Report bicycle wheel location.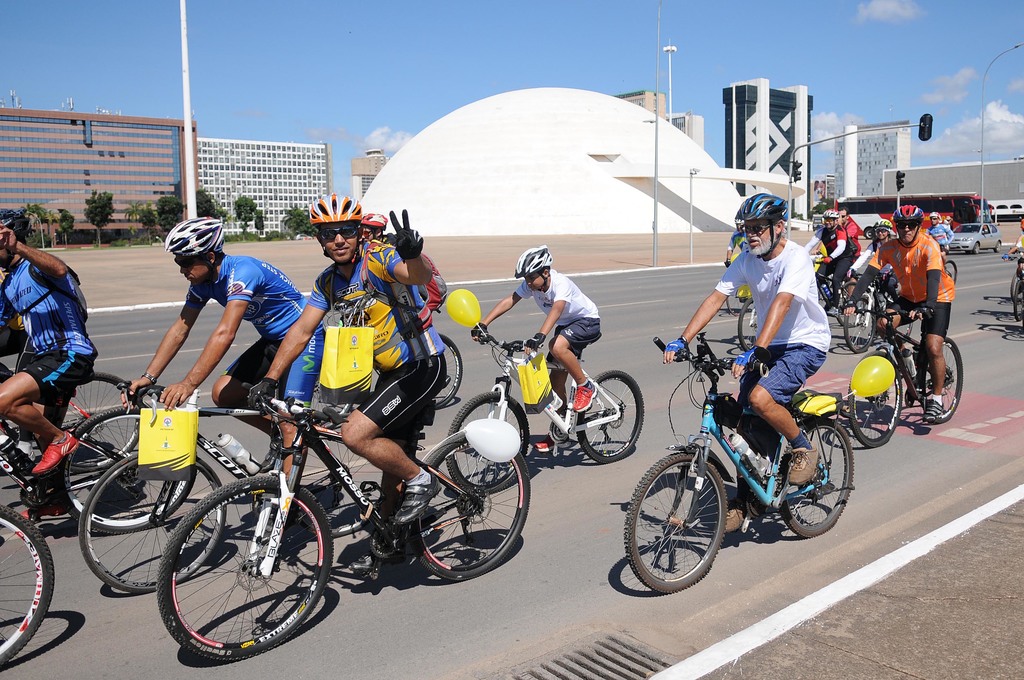
Report: box(623, 450, 730, 593).
